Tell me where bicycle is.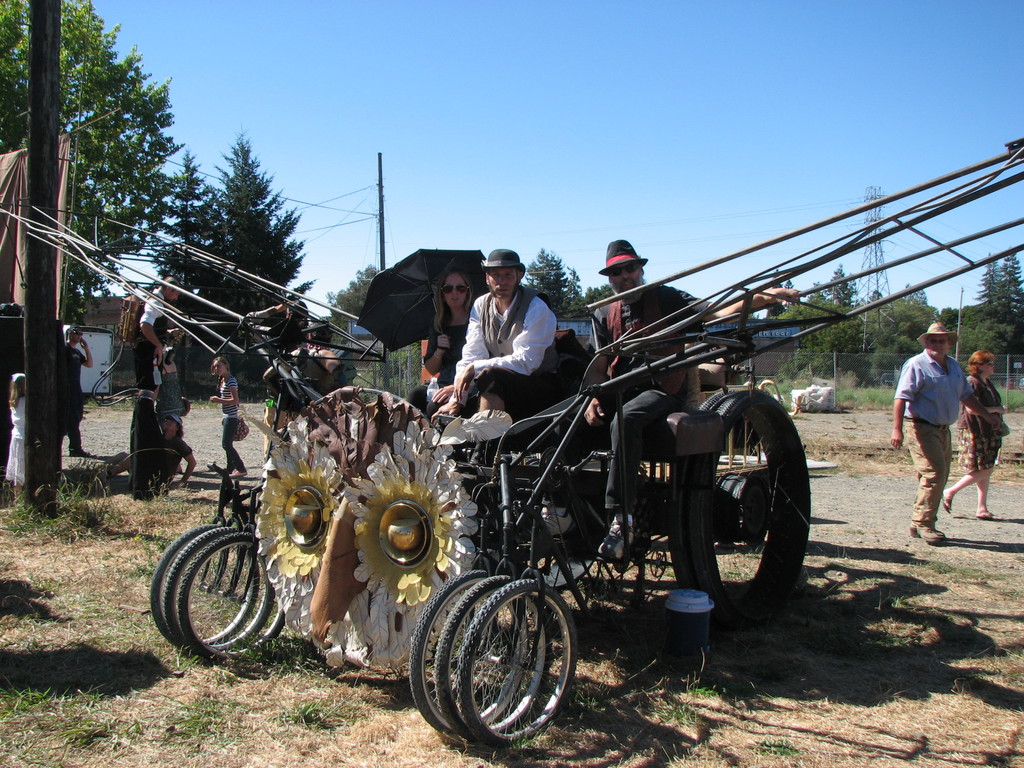
bicycle is at 168/517/309/684.
